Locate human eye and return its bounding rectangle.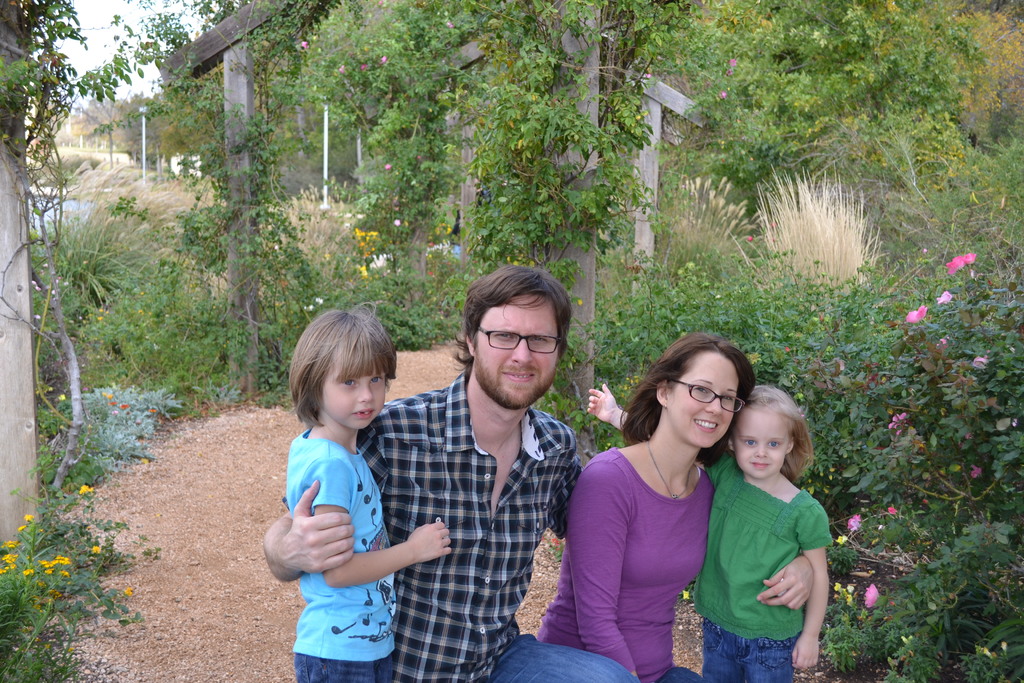
{"x1": 492, "y1": 333, "x2": 517, "y2": 344}.
